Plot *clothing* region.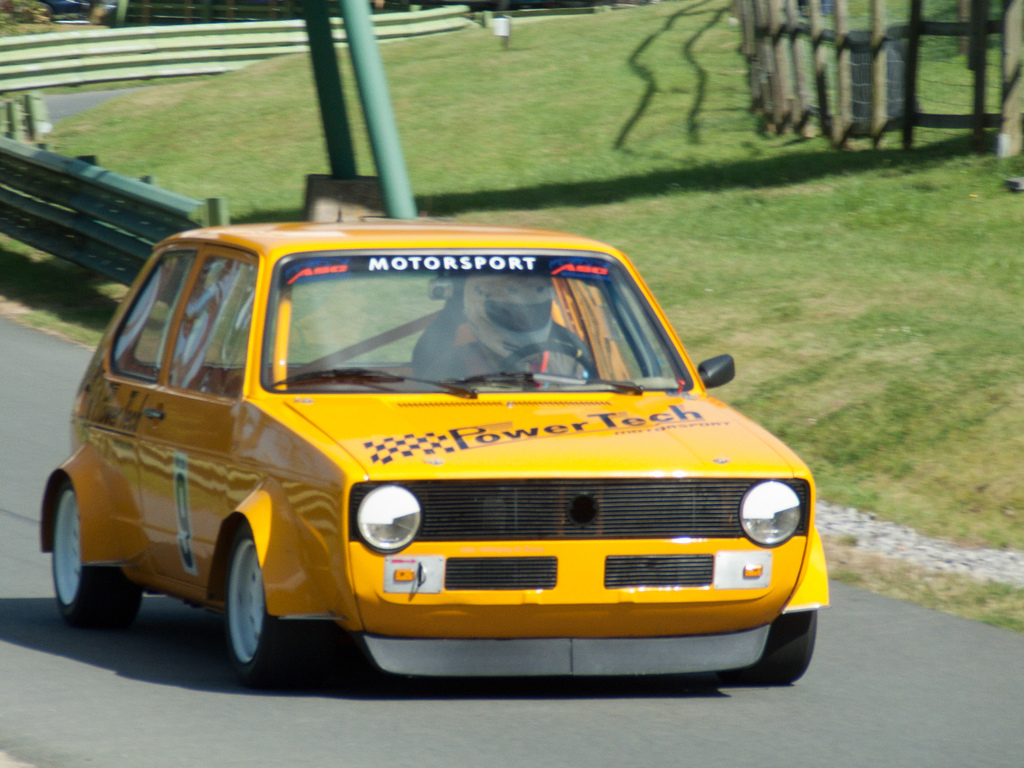
Plotted at x1=466 y1=338 x2=593 y2=398.
